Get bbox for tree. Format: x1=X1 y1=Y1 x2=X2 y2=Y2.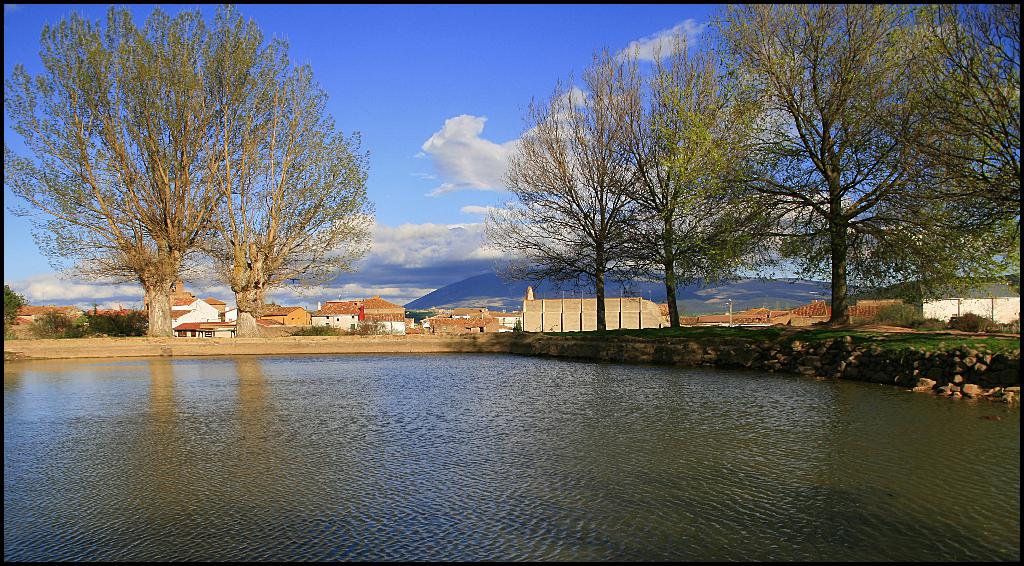
x1=676 y1=1 x2=1023 y2=334.
